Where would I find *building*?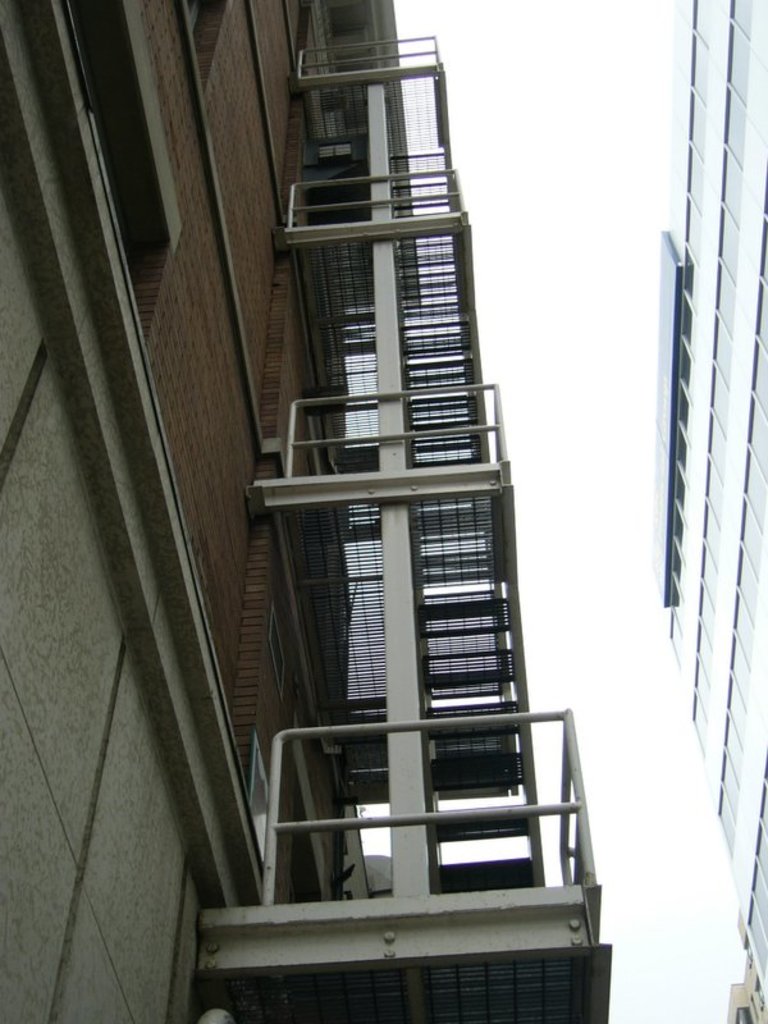
At select_region(645, 0, 767, 1023).
